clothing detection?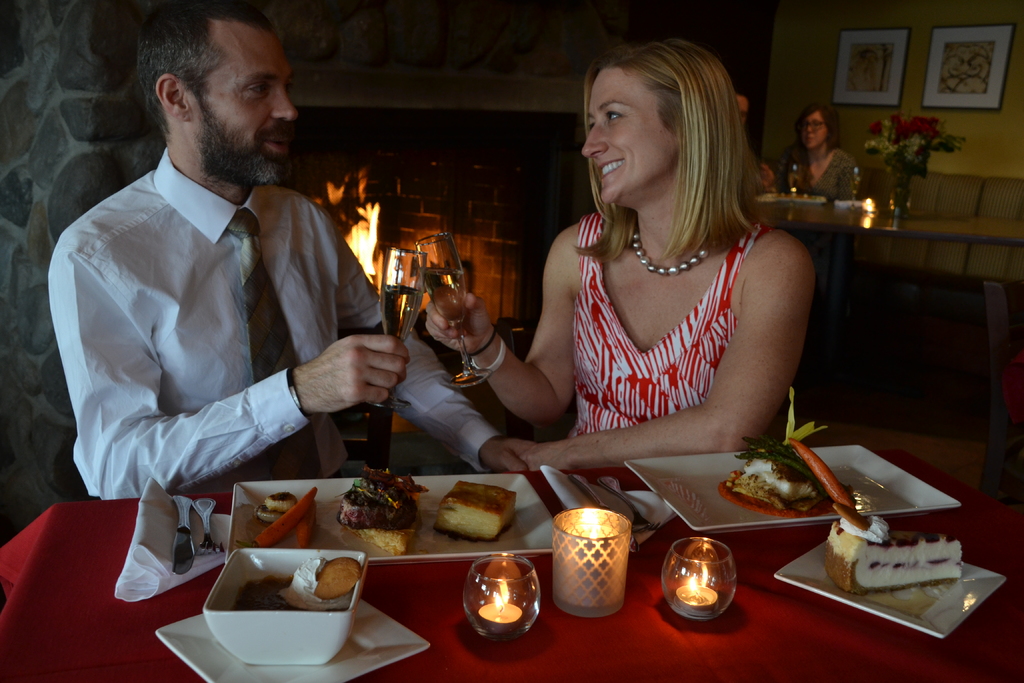
(52,114,397,525)
